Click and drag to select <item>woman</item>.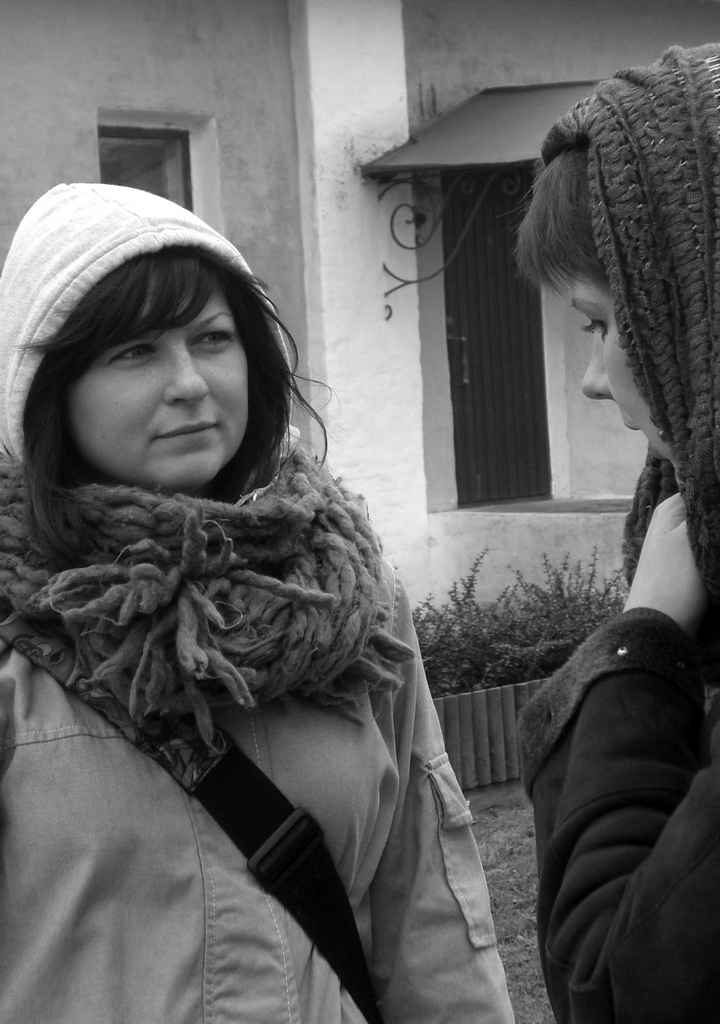
Selection: box(0, 175, 517, 997).
